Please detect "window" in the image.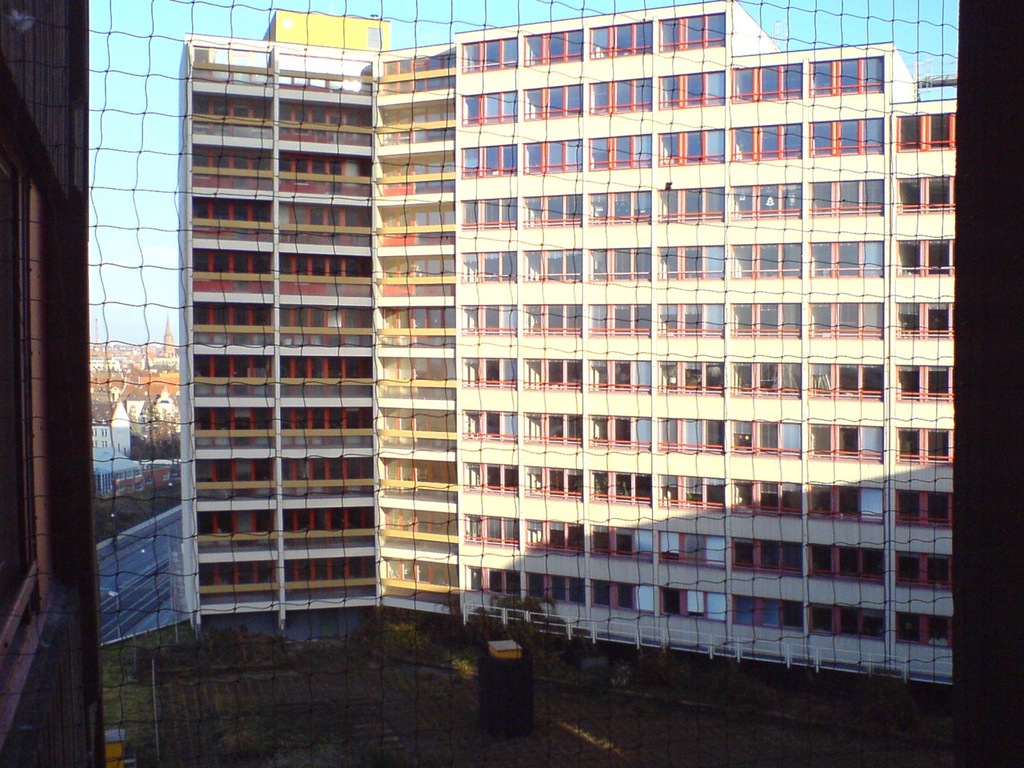
(803,302,887,338).
